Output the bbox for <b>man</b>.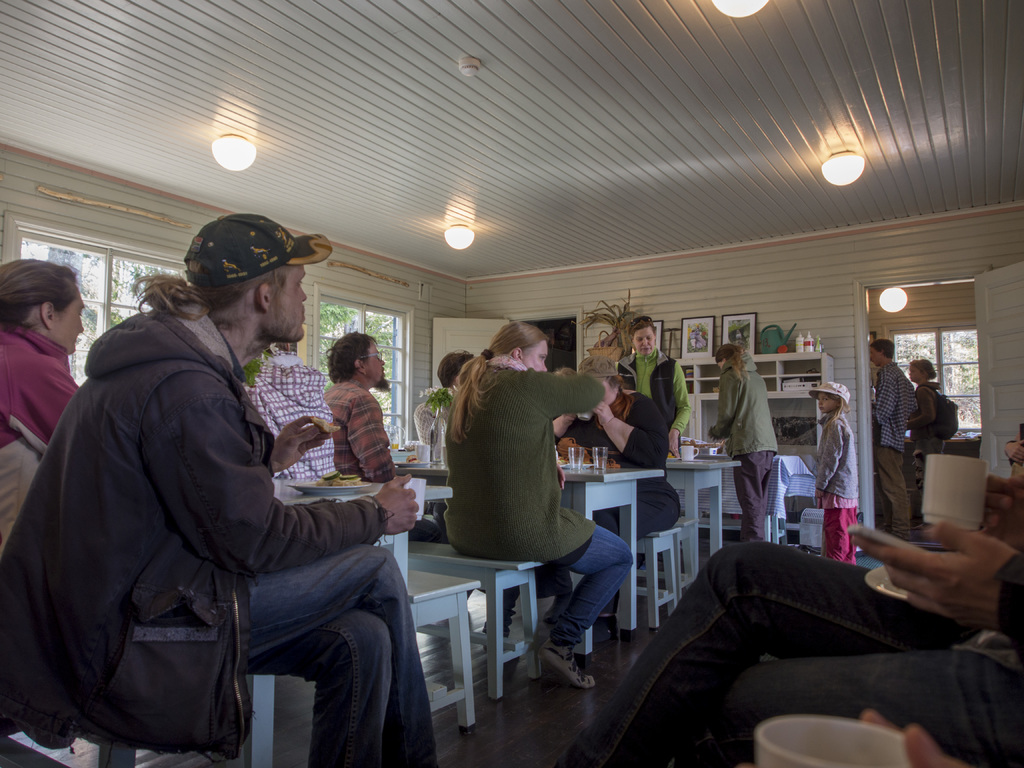
324/330/402/486.
